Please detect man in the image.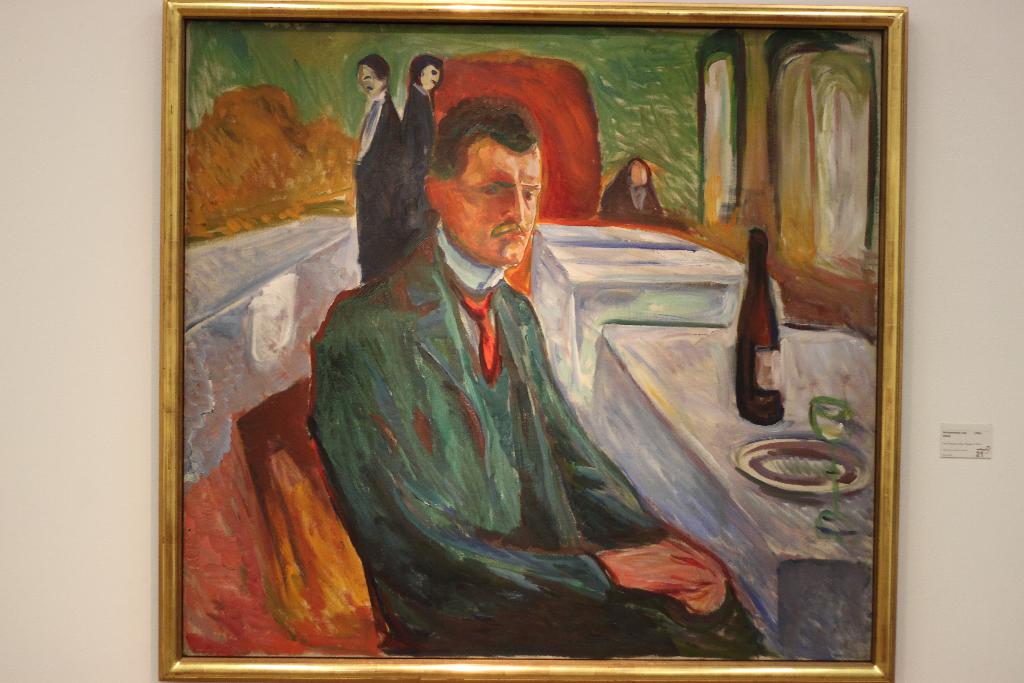
x1=303, y1=95, x2=772, y2=662.
